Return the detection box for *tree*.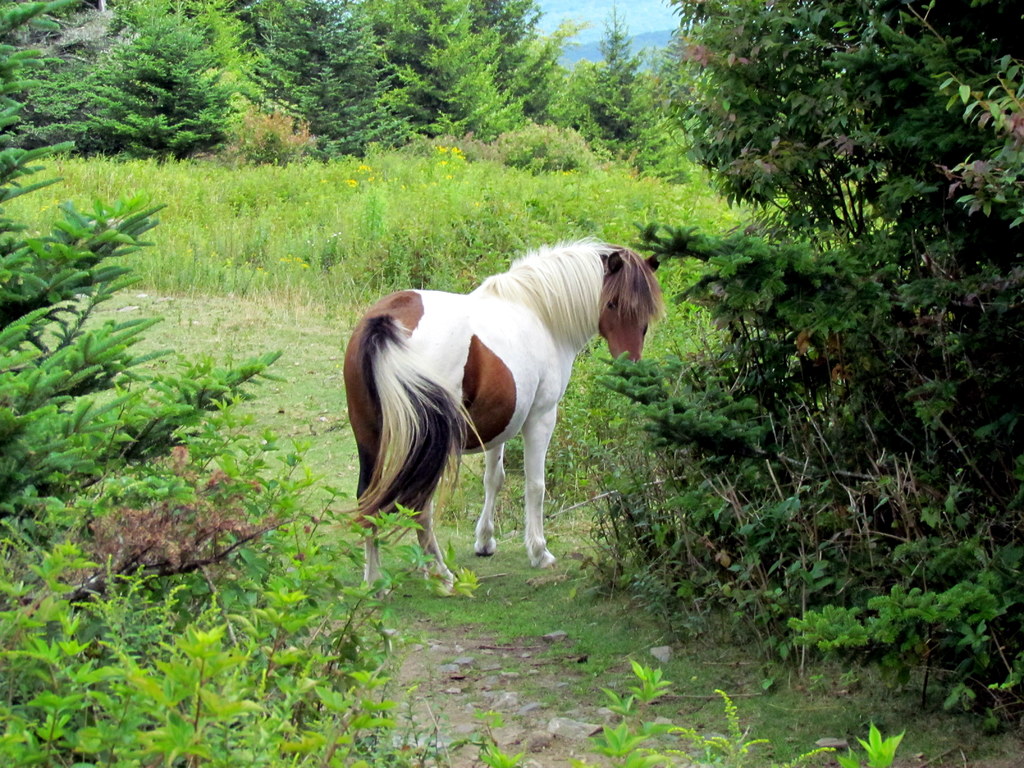
[left=241, top=0, right=334, bottom=125].
